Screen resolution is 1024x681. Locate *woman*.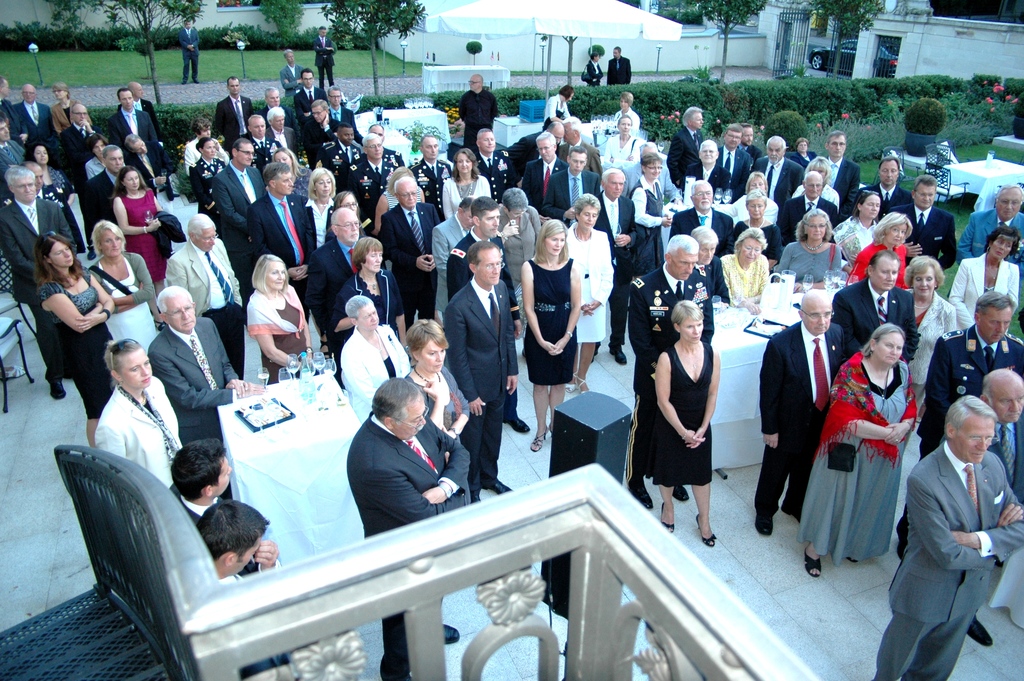
box(15, 140, 75, 216).
